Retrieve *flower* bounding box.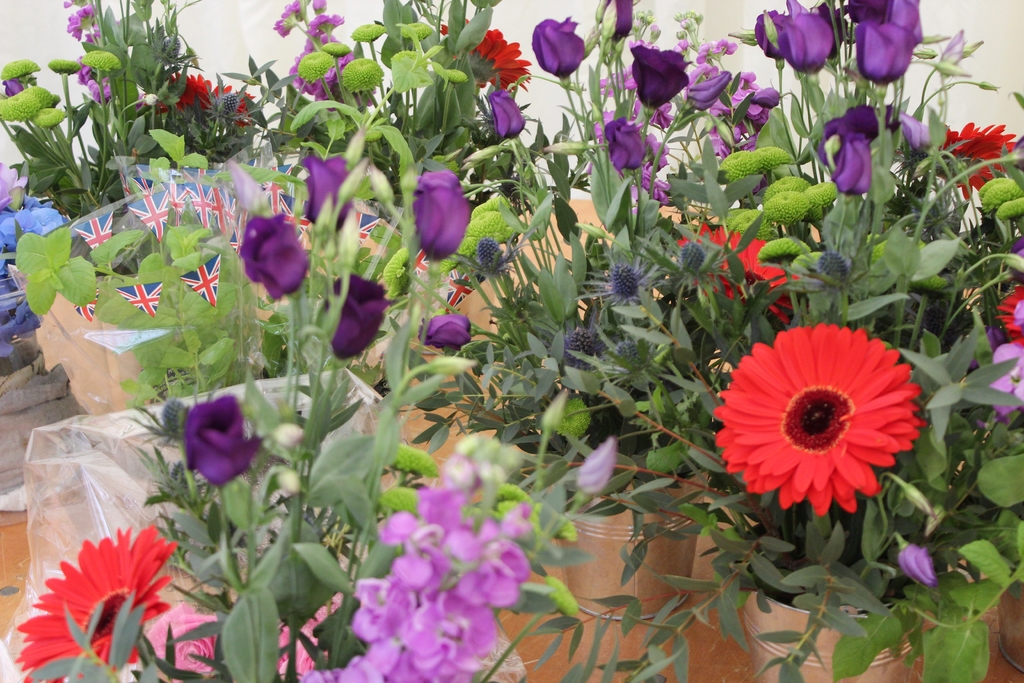
Bounding box: (671, 219, 806, 320).
